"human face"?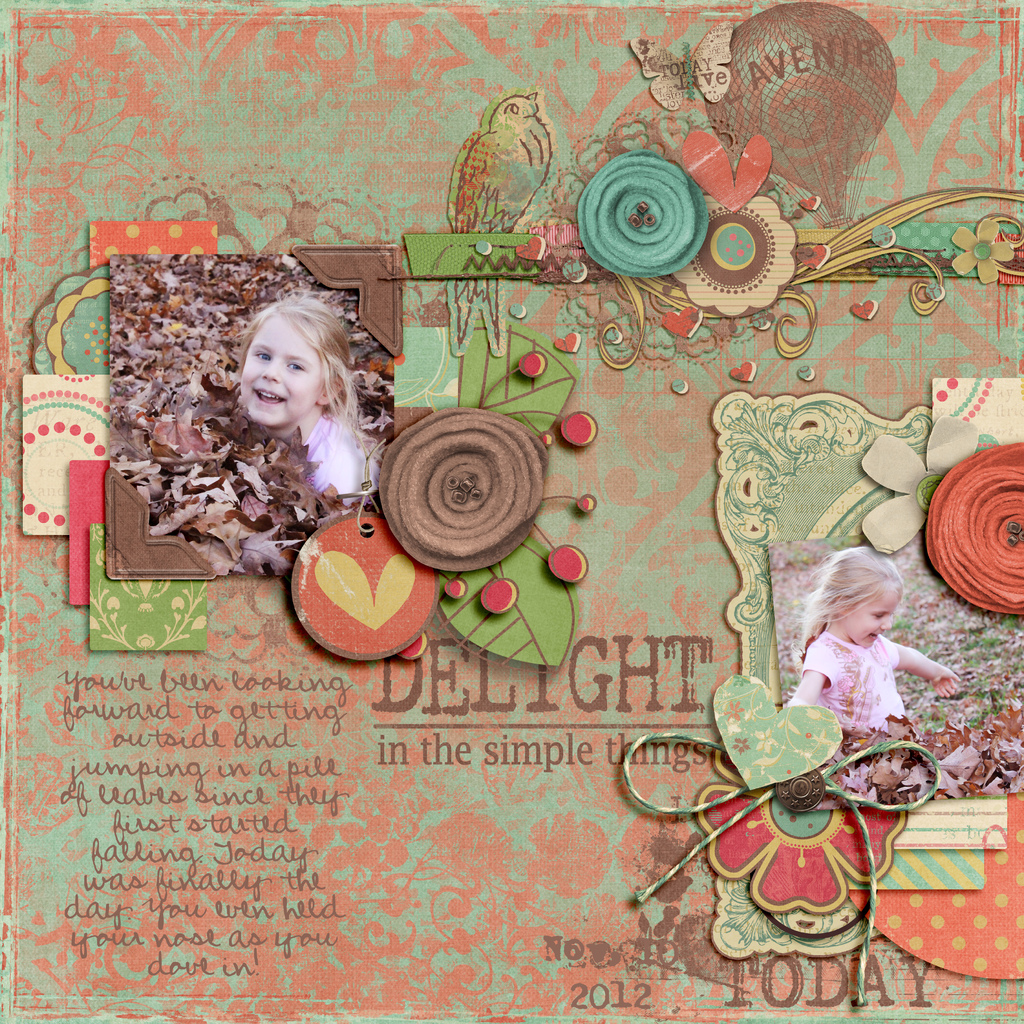
bbox(840, 593, 903, 646)
